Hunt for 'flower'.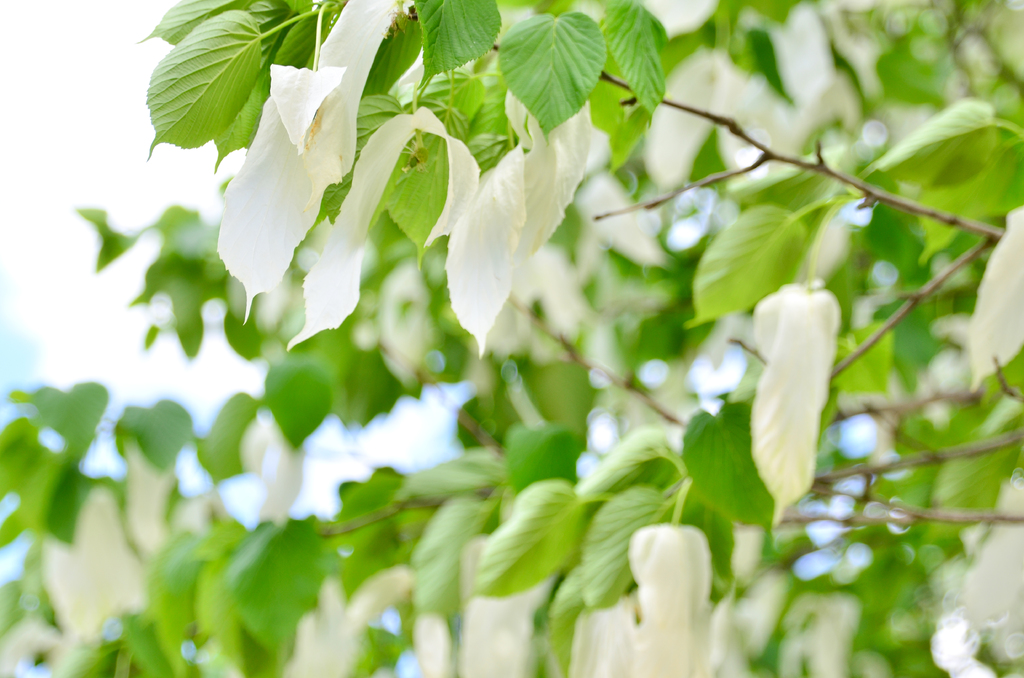
Hunted down at 719, 264, 844, 516.
